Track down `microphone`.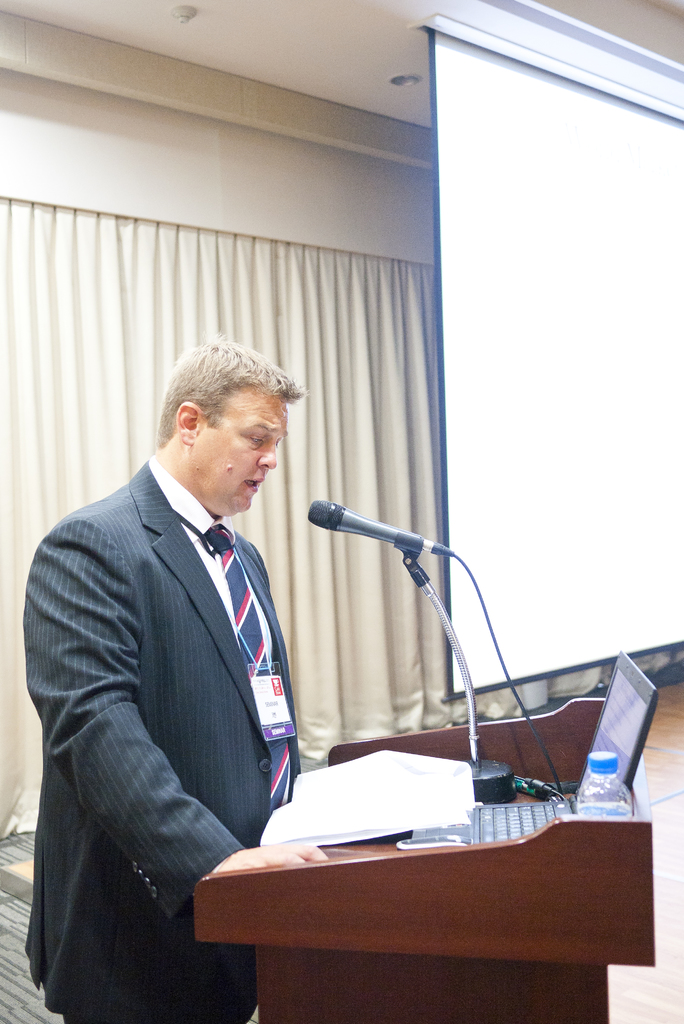
Tracked to locate(299, 495, 418, 563).
